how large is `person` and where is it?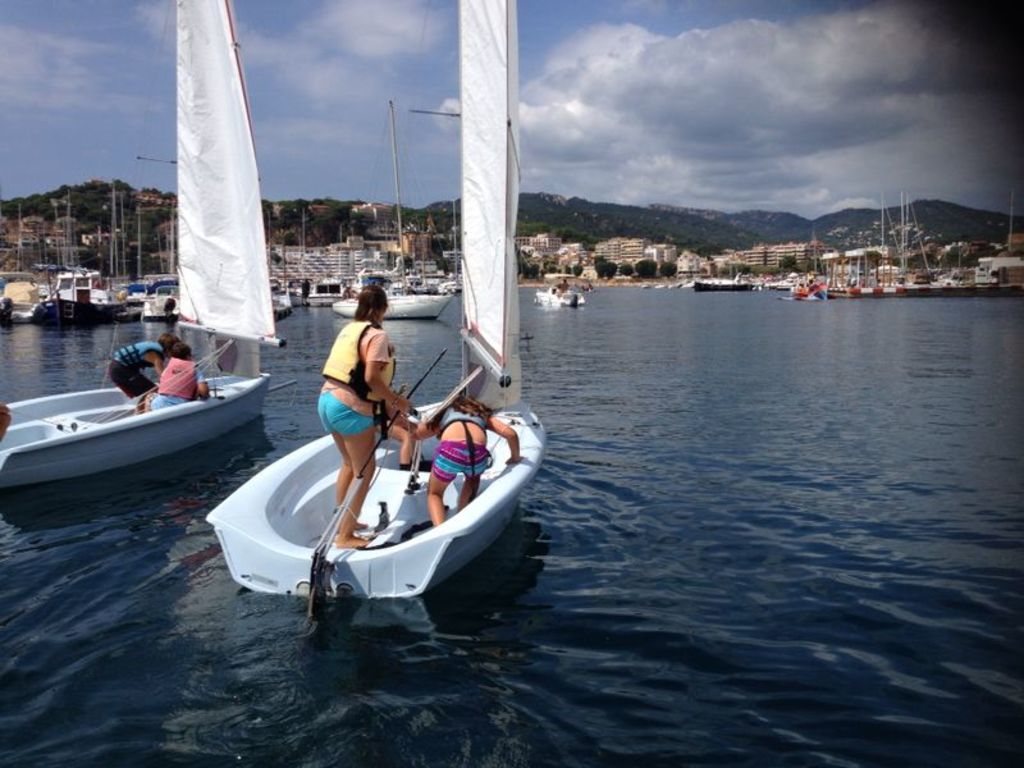
Bounding box: 375, 339, 420, 471.
